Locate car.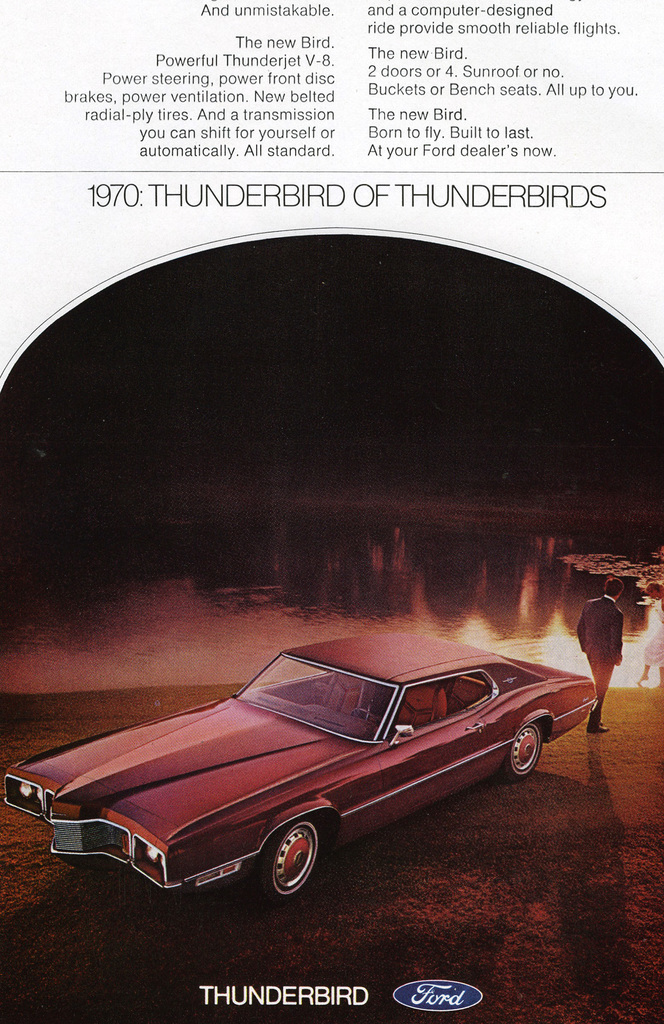
Bounding box: <box>0,626,600,902</box>.
